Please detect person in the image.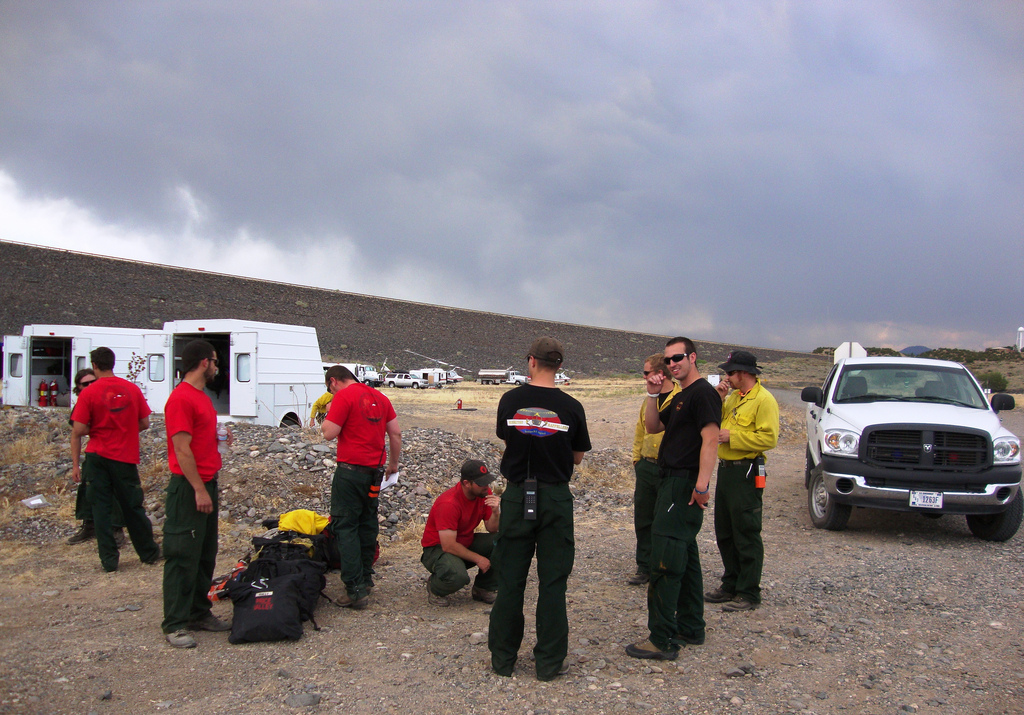
{"left": 622, "top": 332, "right": 727, "bottom": 664}.
